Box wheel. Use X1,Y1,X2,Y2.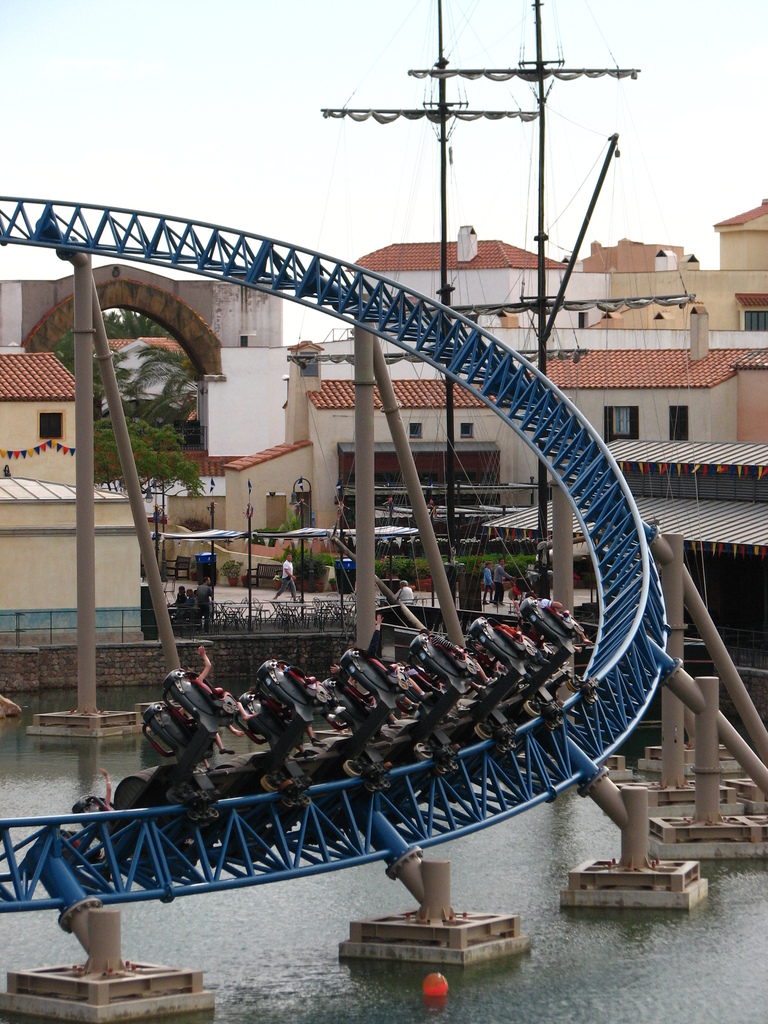
543,703,552,716.
